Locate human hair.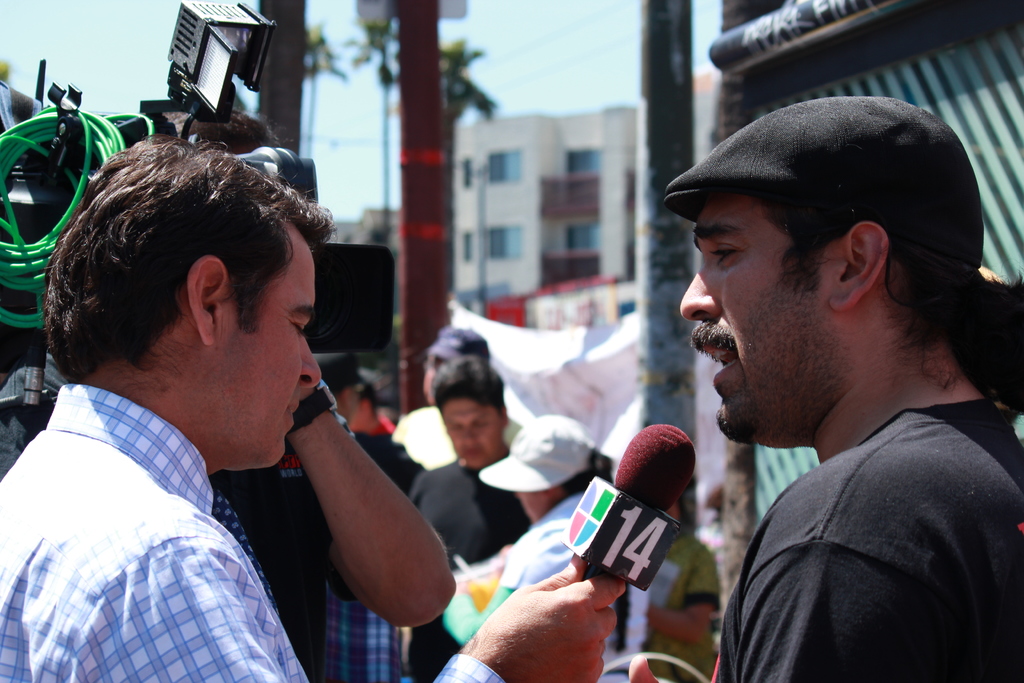
Bounding box: [x1=746, y1=184, x2=1023, y2=413].
